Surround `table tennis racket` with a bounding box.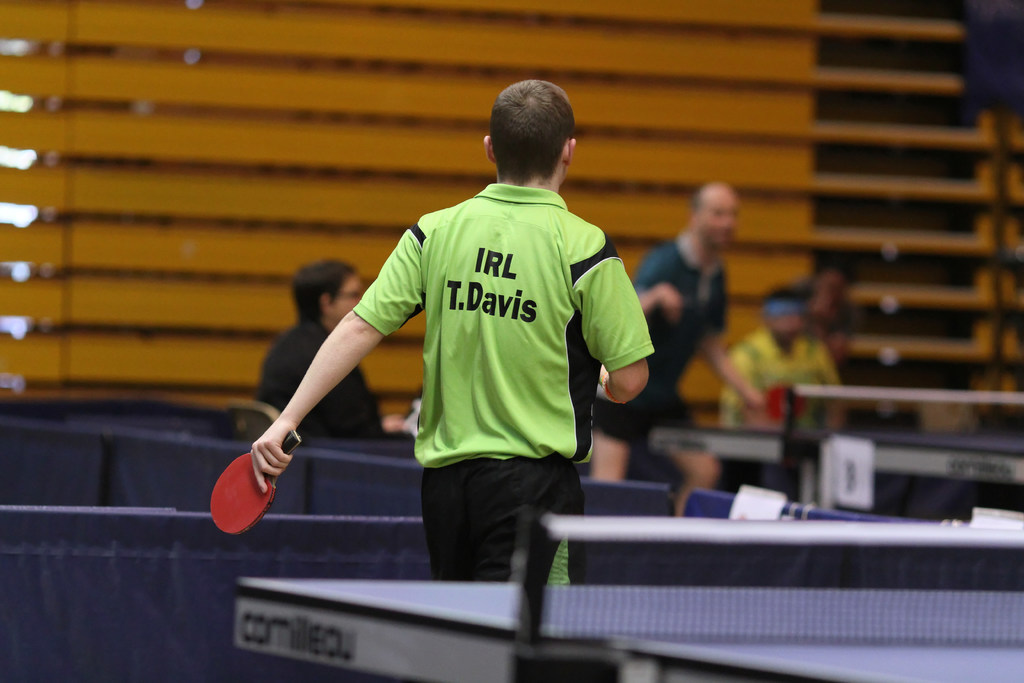
746:381:801:425.
